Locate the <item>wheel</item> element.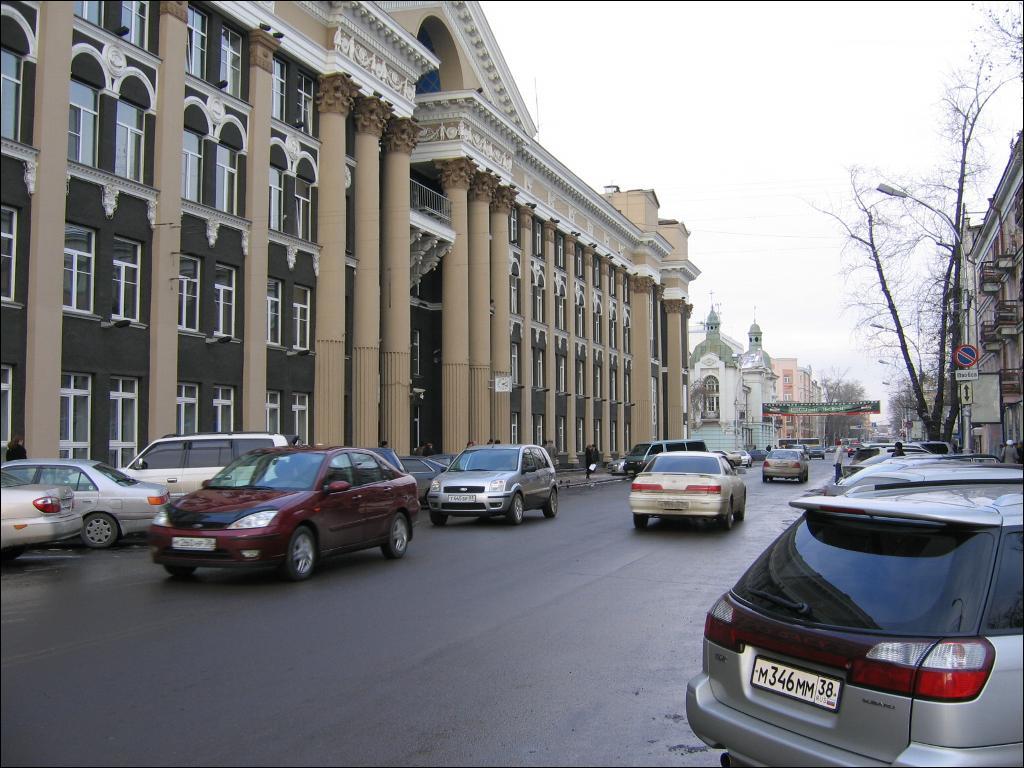
Element bbox: 427,511,451,529.
